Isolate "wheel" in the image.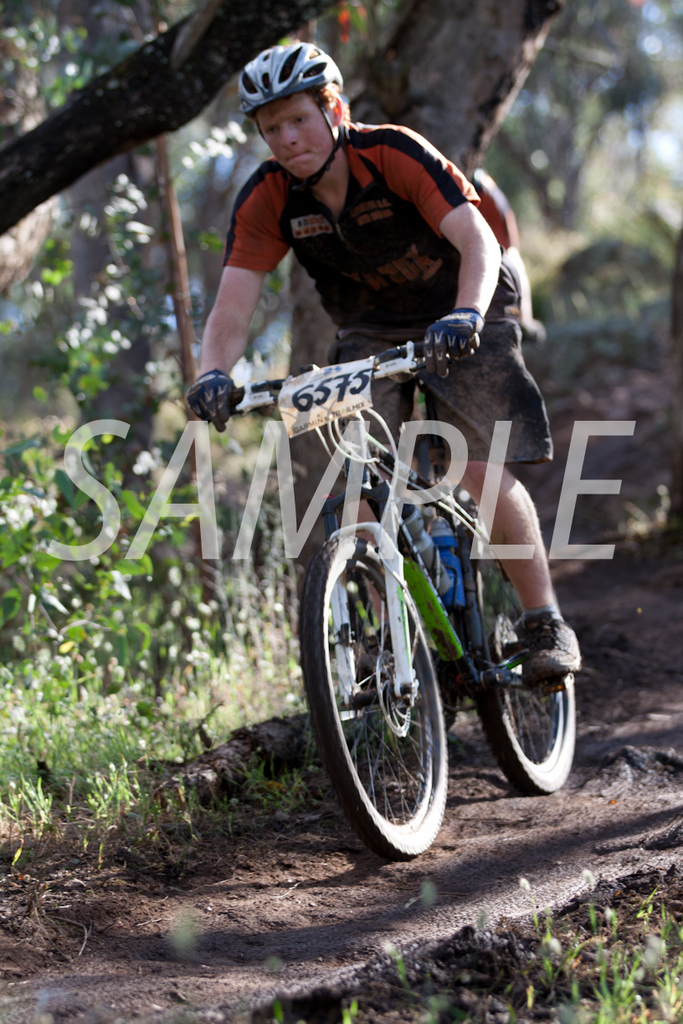
Isolated region: <box>321,519,464,858</box>.
